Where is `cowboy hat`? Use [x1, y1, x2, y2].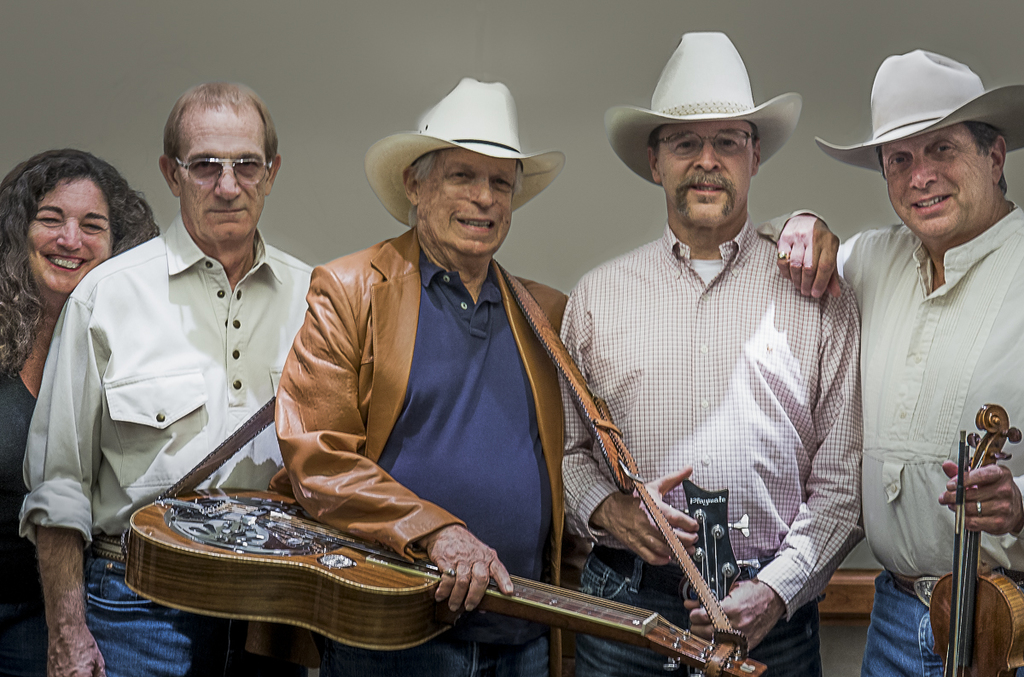
[367, 75, 573, 233].
